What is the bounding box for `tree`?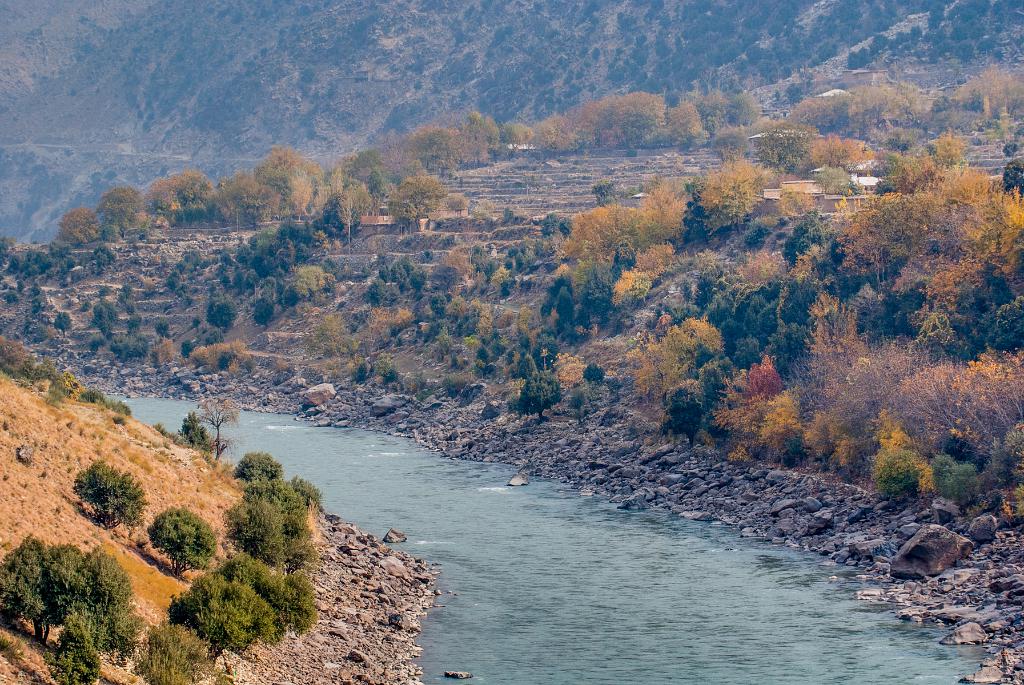
[0, 534, 143, 640].
